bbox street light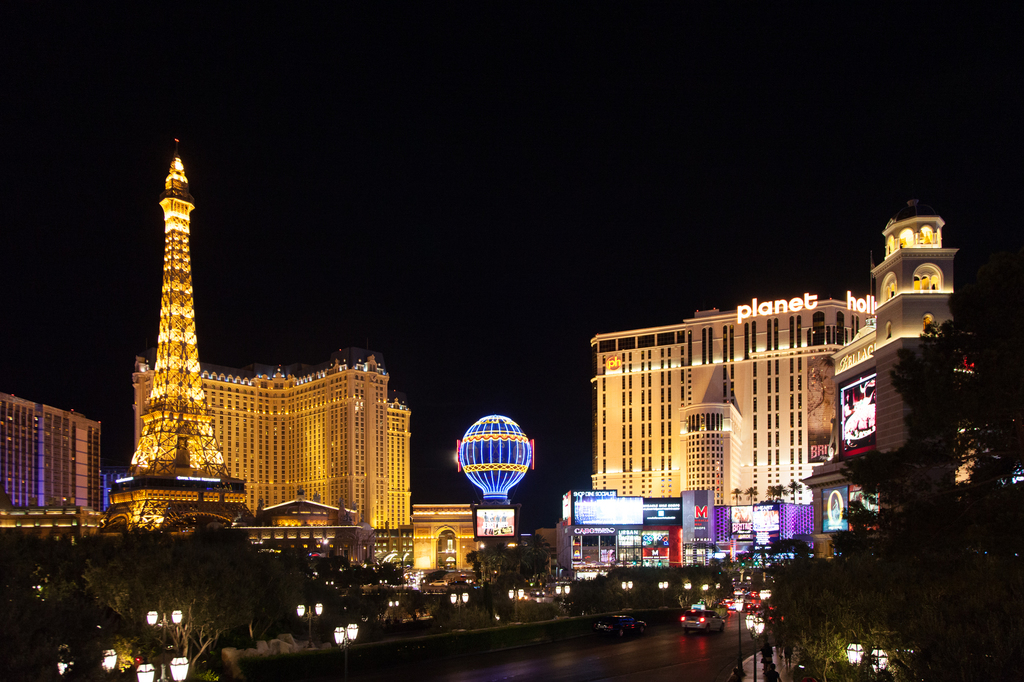
[332,622,357,669]
